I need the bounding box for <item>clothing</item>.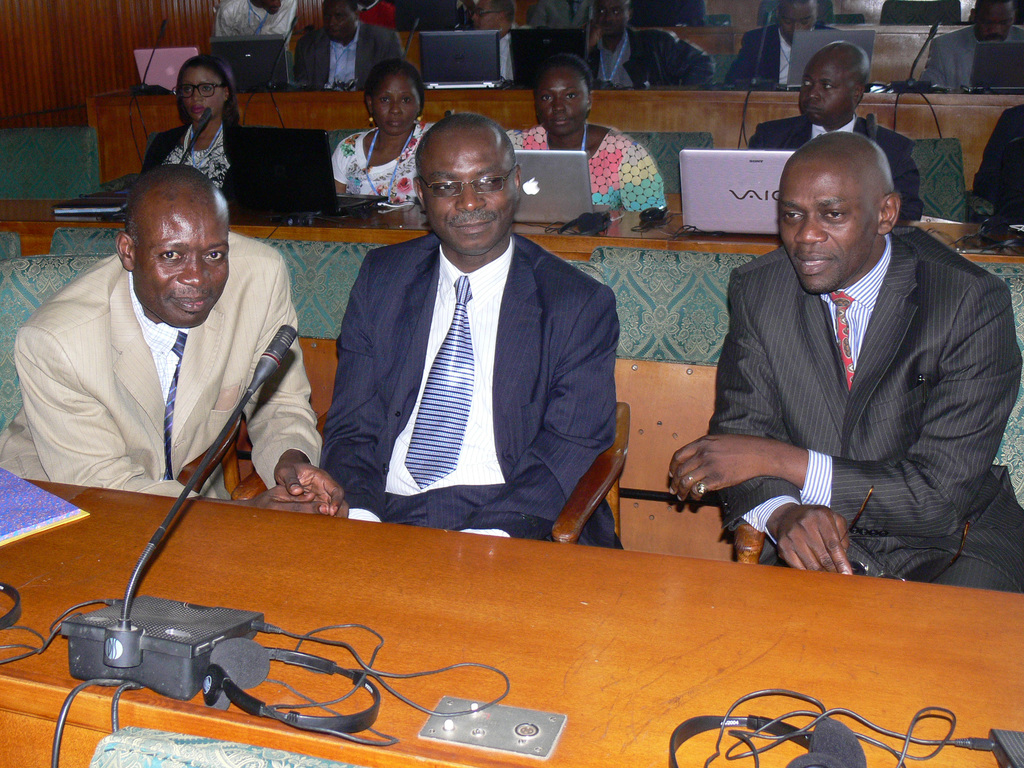
Here it is: <box>18,232,315,528</box>.
